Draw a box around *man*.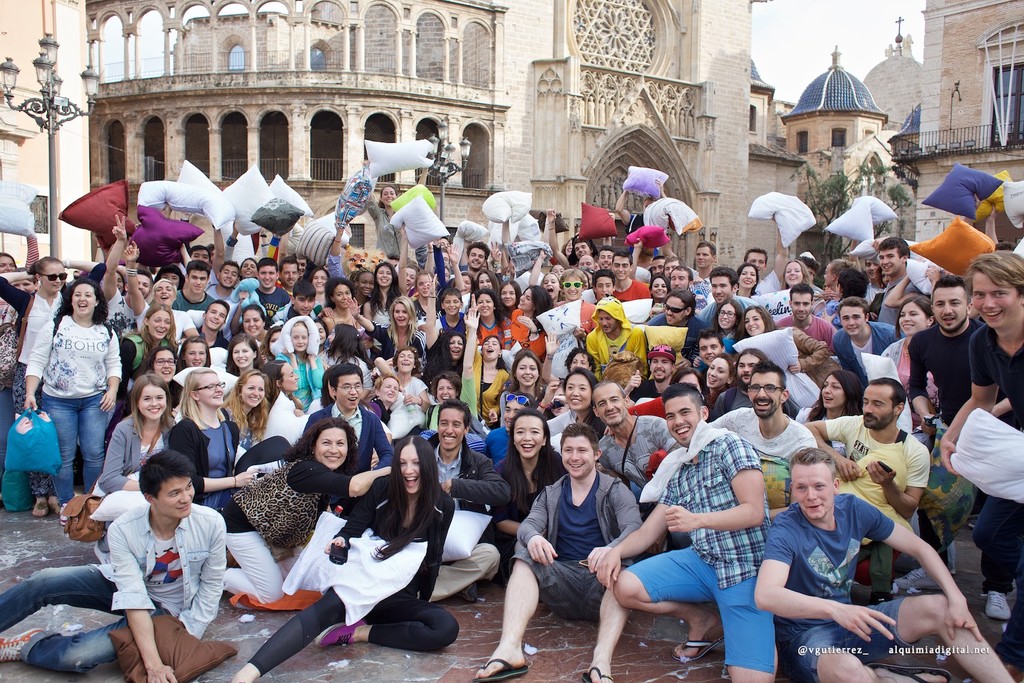
crop(737, 251, 769, 271).
